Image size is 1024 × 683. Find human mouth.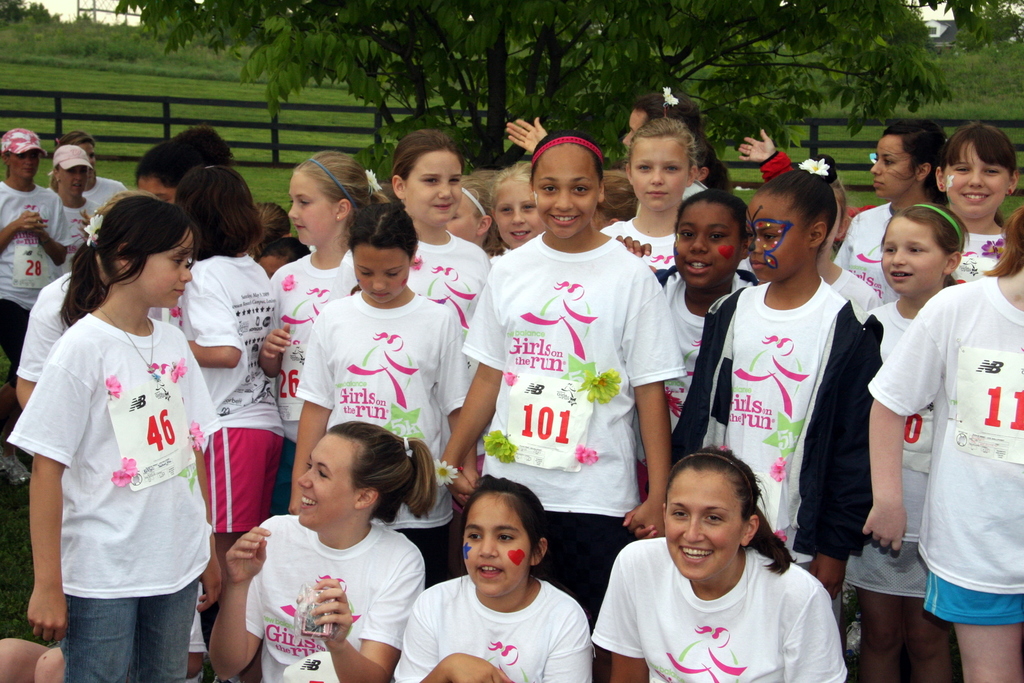
<box>876,180,881,188</box>.
